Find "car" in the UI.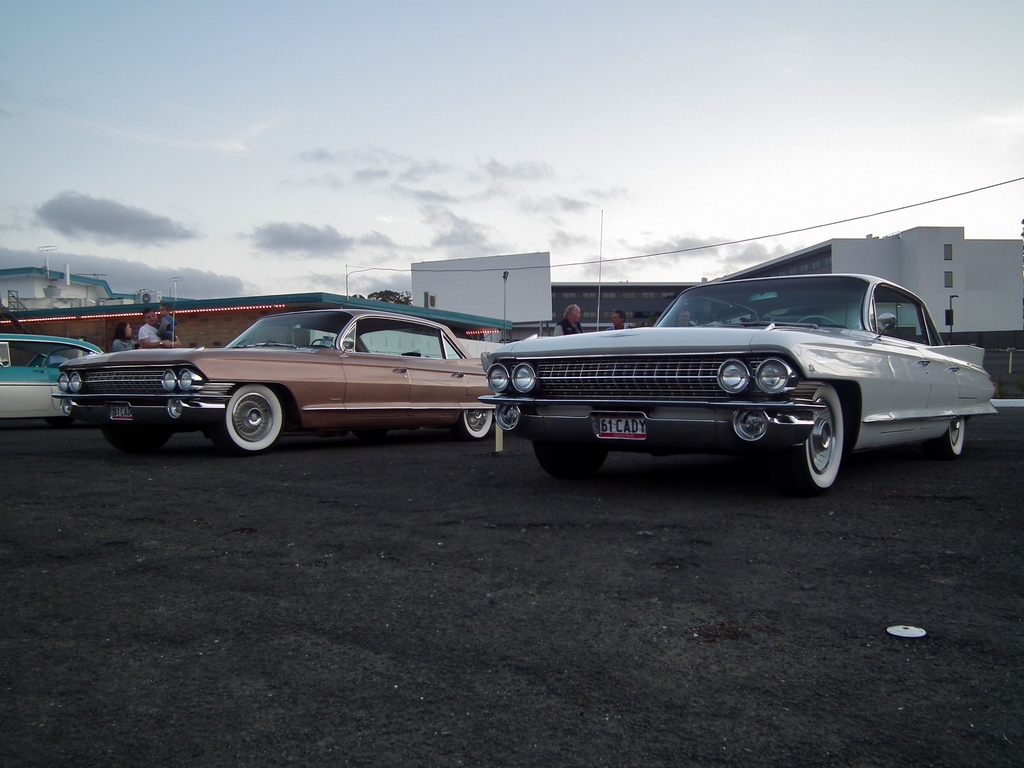
UI element at bbox(474, 268, 995, 492).
